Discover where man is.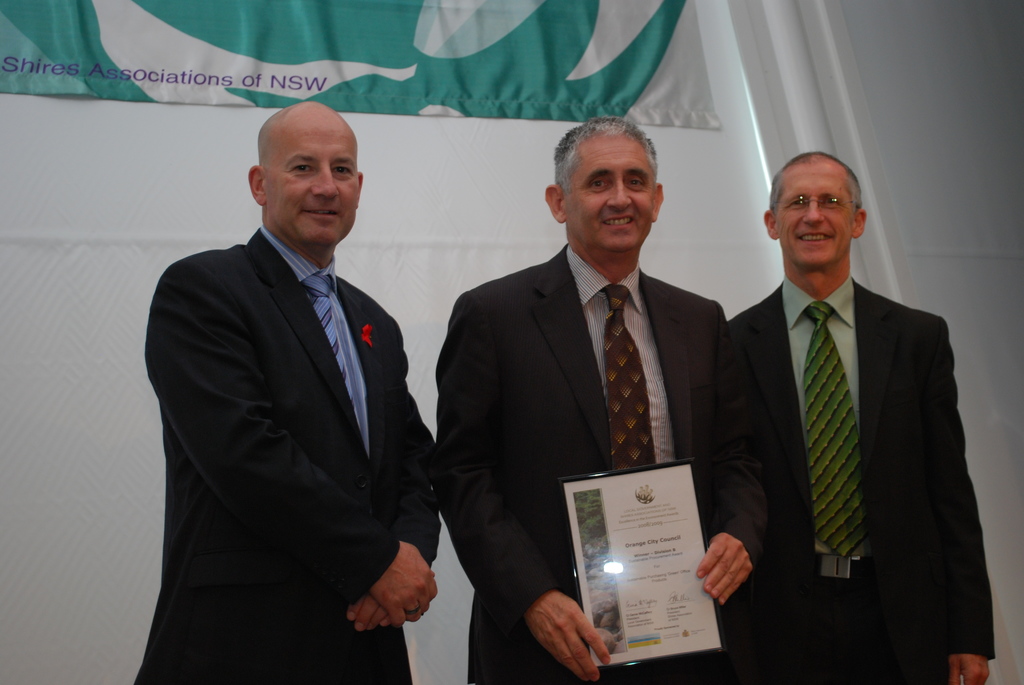
Discovered at [430, 111, 758, 684].
